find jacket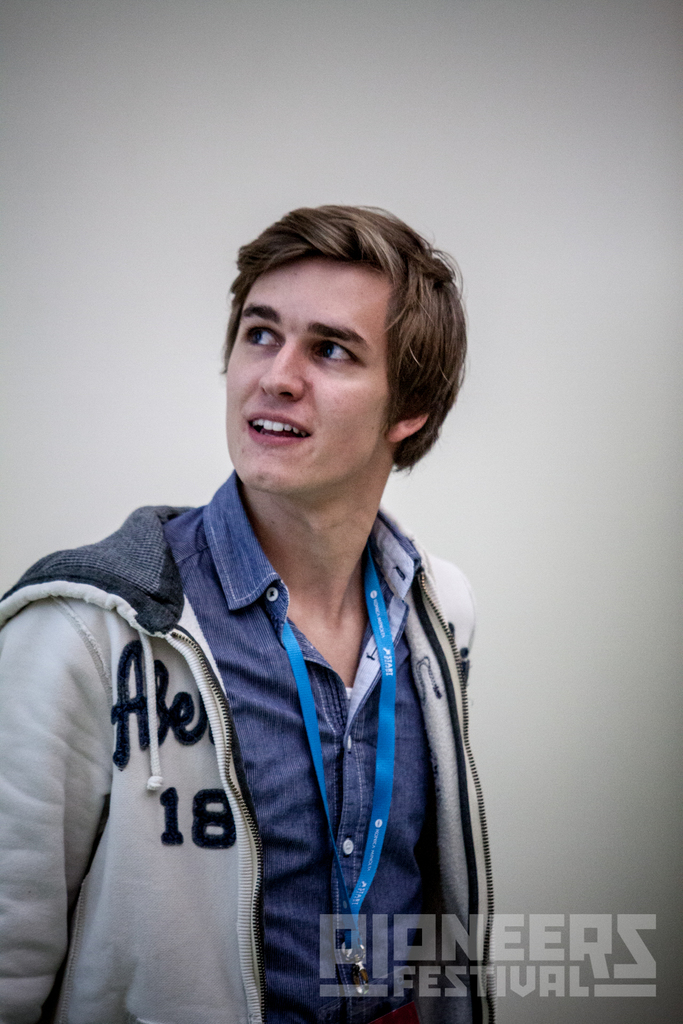
(left=40, top=452, right=488, bottom=1023)
